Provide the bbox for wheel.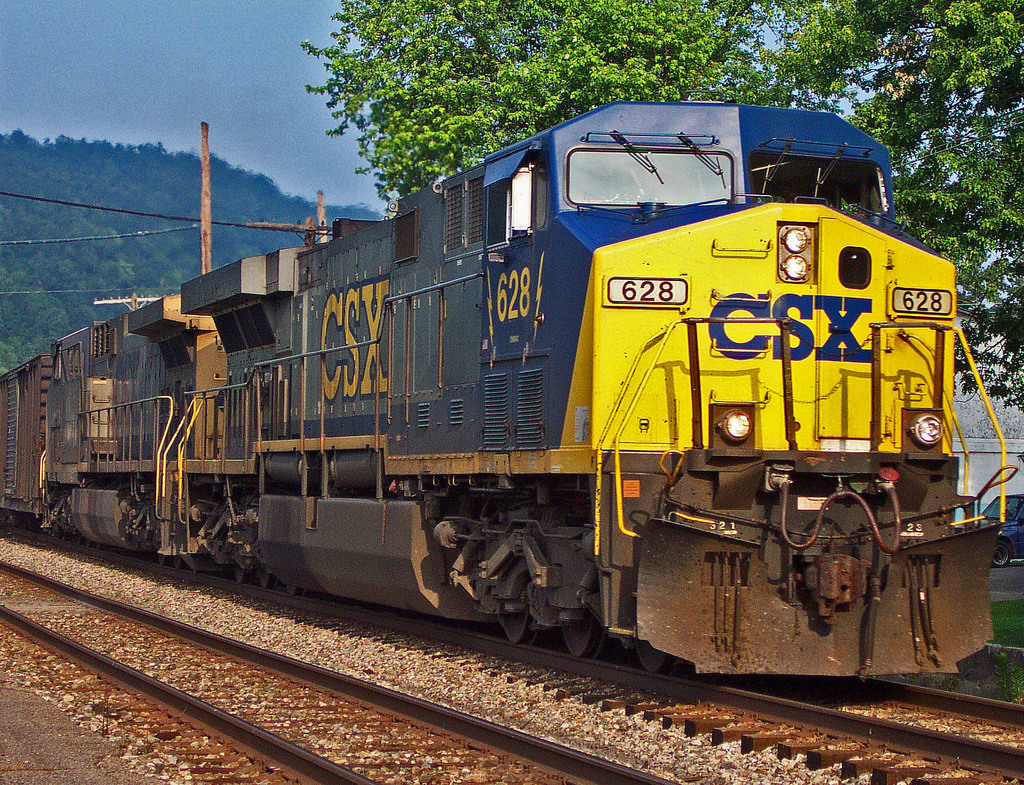
rect(232, 567, 251, 584).
